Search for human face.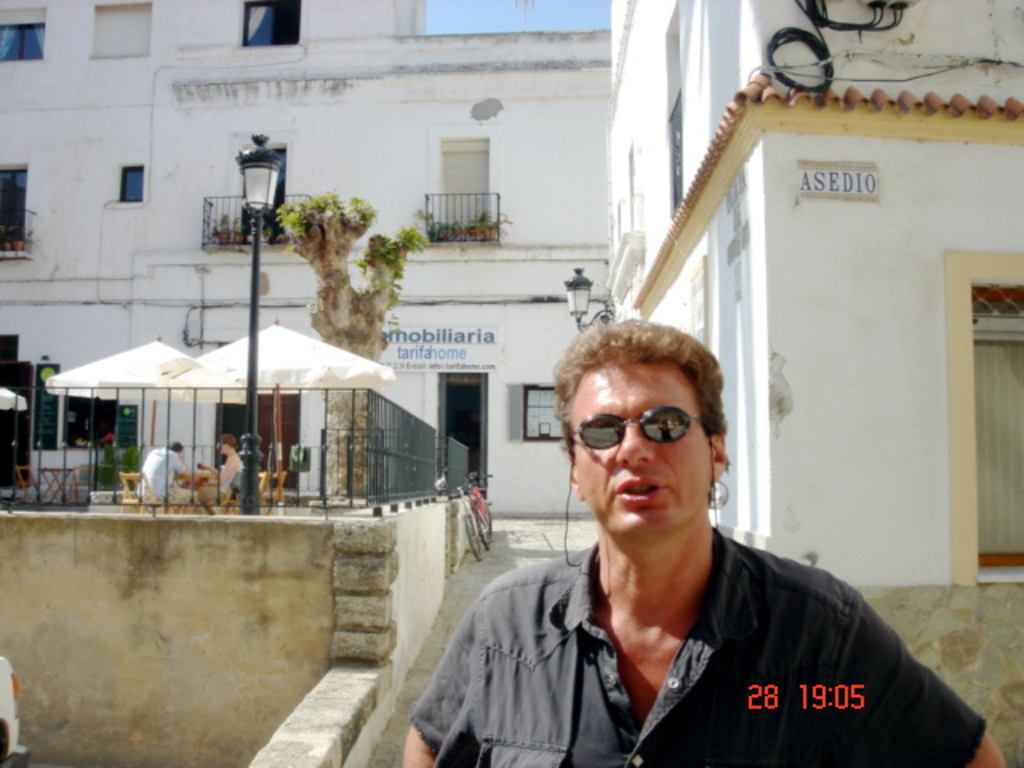
Found at locate(566, 363, 704, 544).
